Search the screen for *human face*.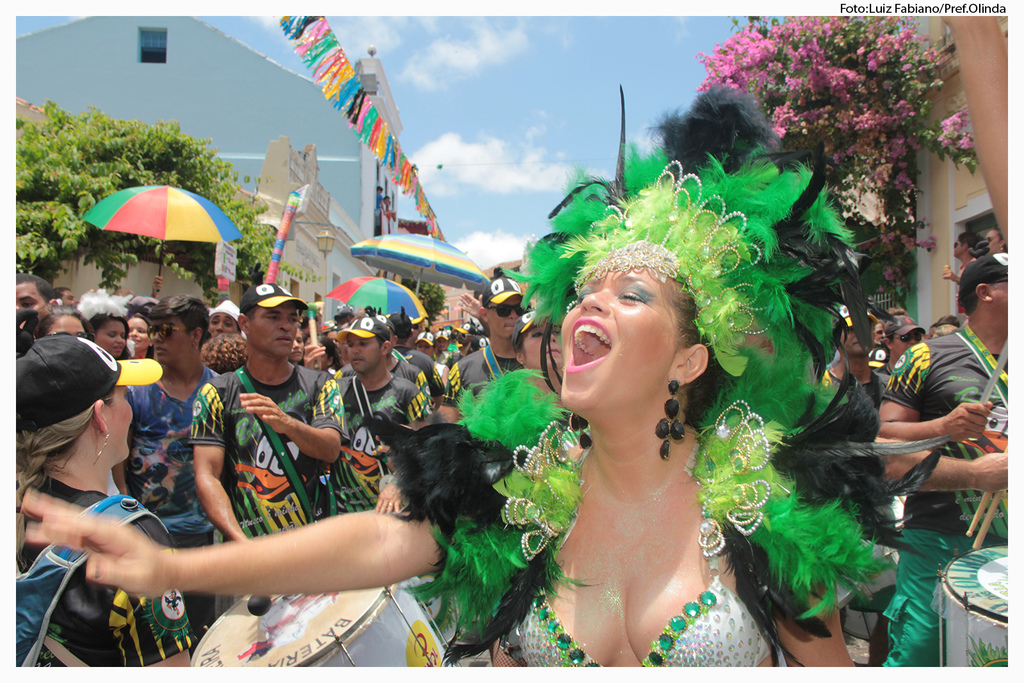
Found at x1=289 y1=327 x2=303 y2=364.
